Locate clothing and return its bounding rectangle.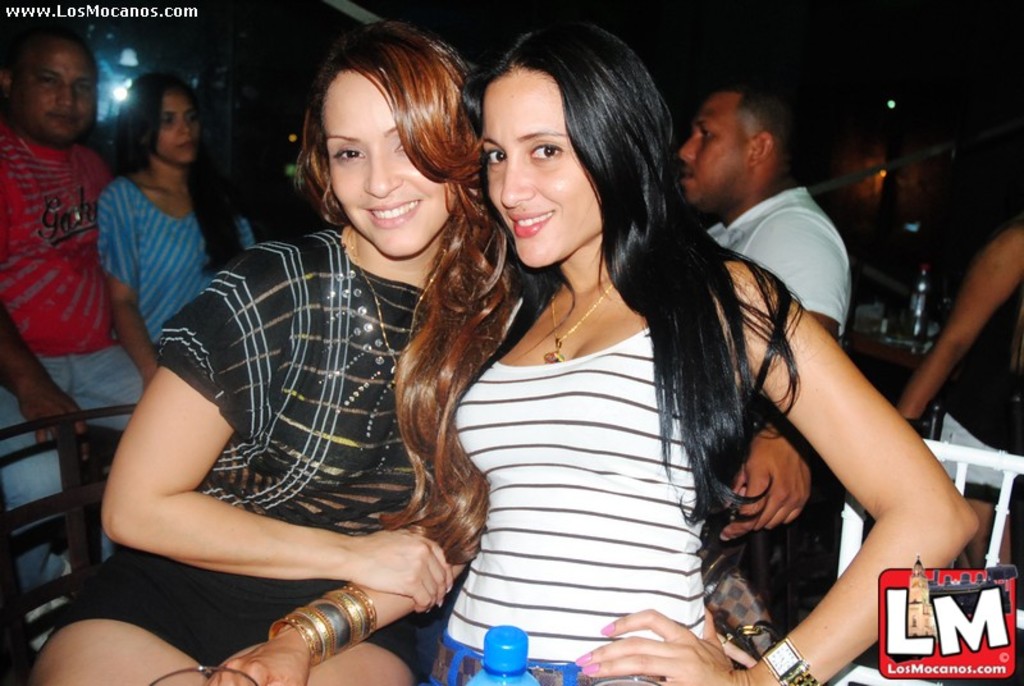
[95,166,264,372].
